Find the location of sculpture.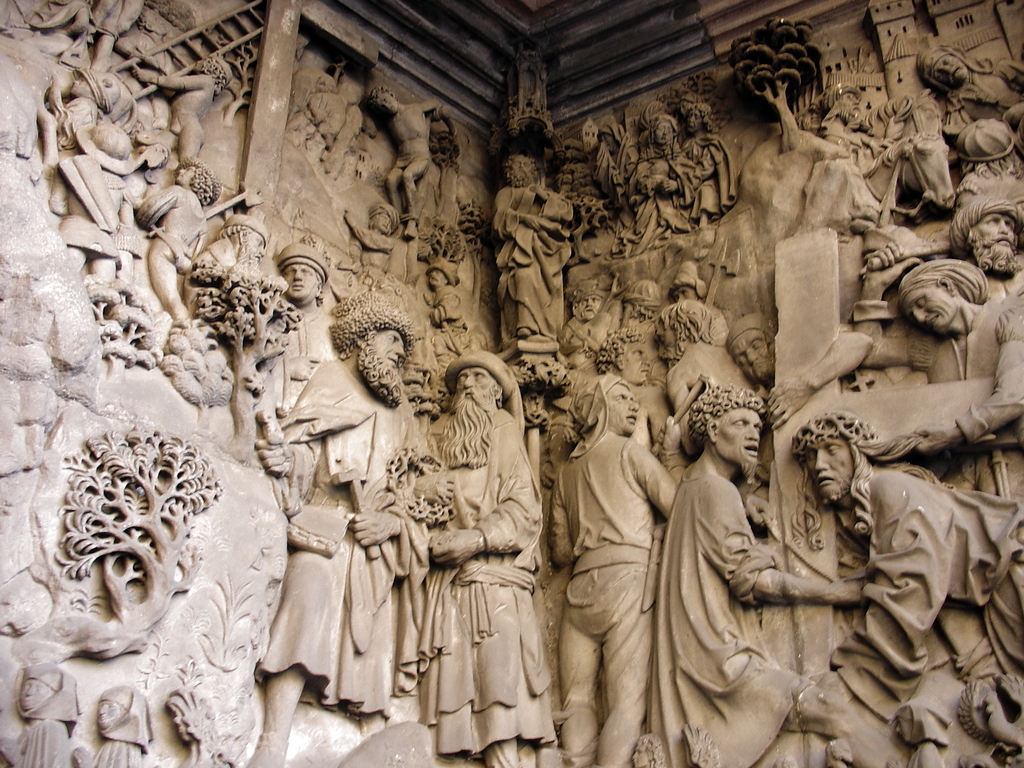
Location: BBox(6, 657, 84, 767).
